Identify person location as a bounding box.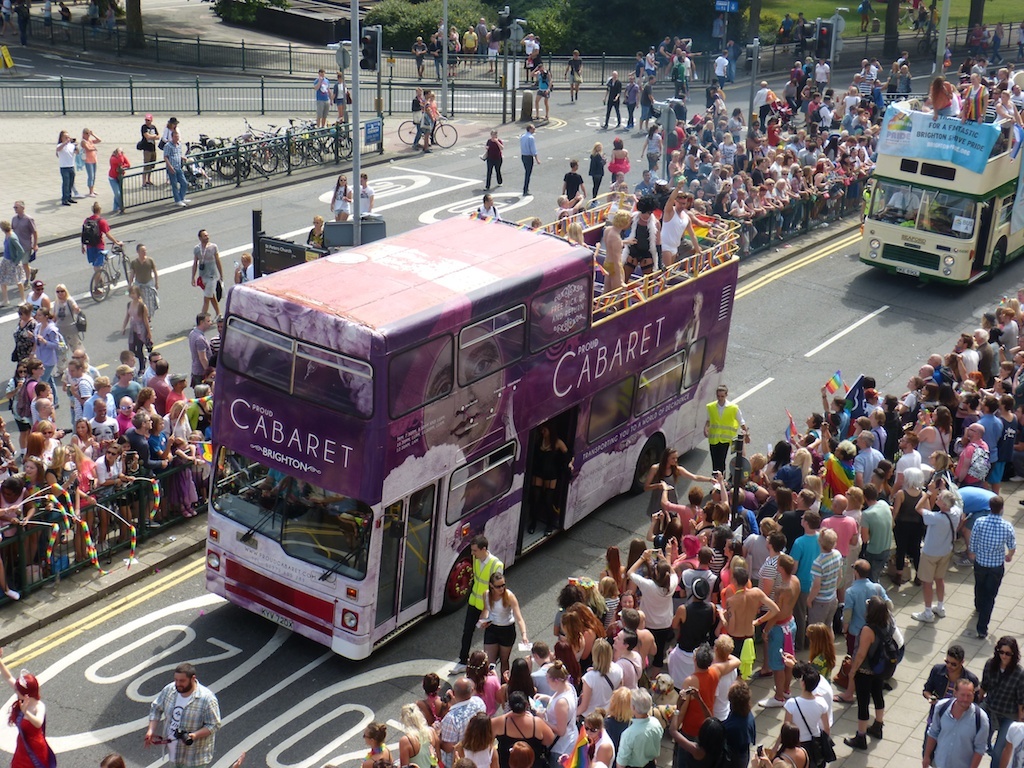
102/150/126/210.
